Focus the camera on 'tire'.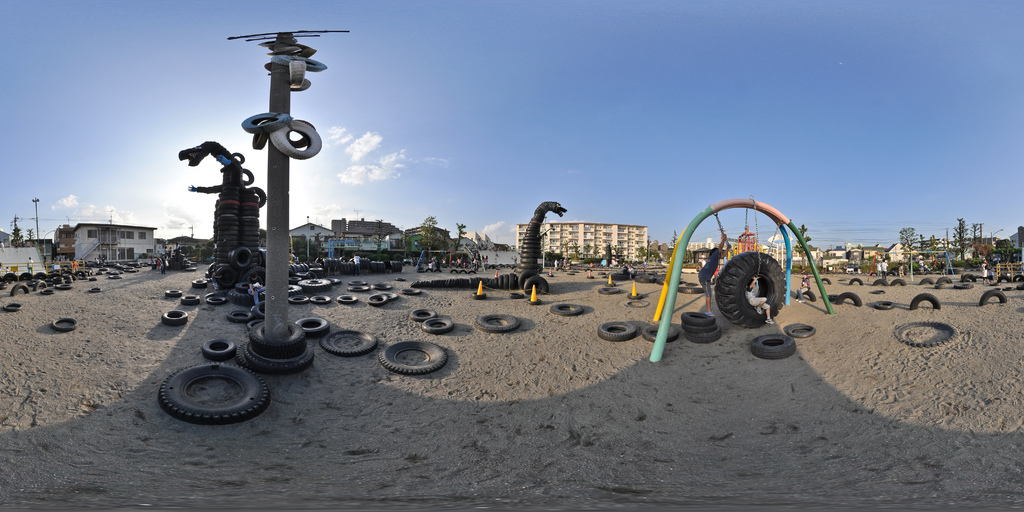
Focus region: x1=609, y1=271, x2=632, y2=280.
